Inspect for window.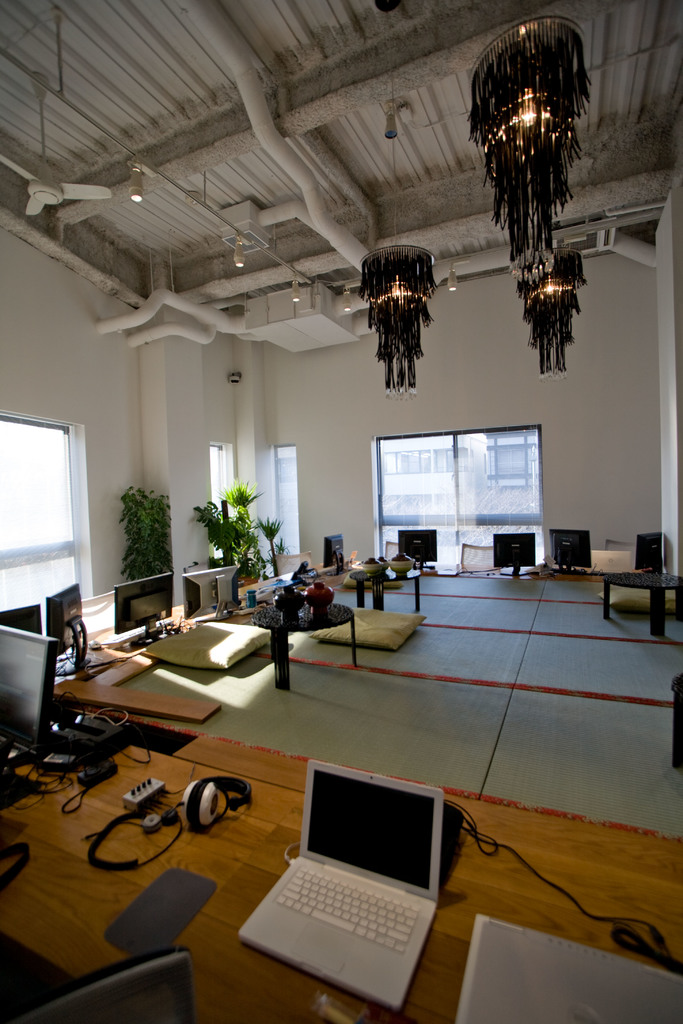
Inspection: crop(4, 387, 88, 604).
